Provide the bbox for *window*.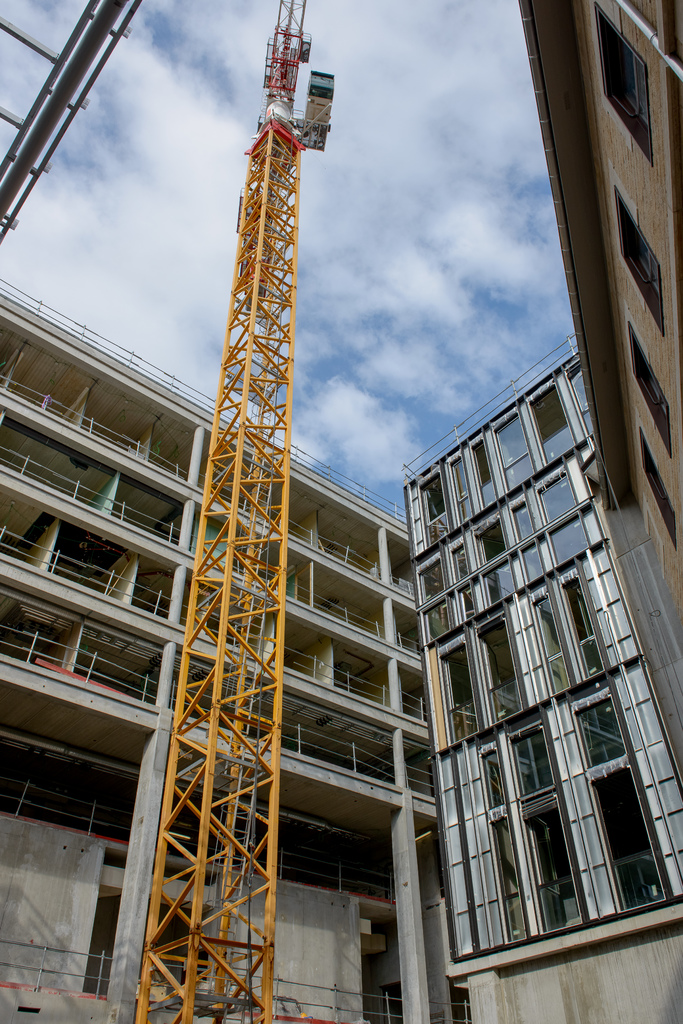
(x1=590, y1=755, x2=678, y2=906).
